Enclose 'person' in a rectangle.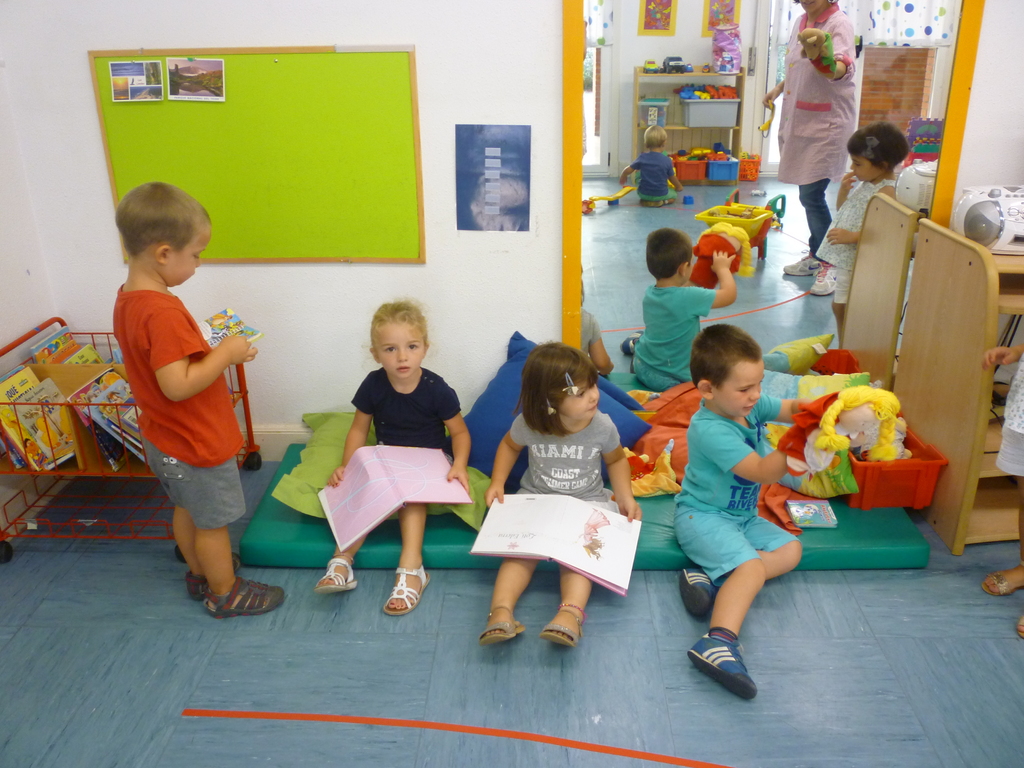
locate(477, 335, 644, 653).
